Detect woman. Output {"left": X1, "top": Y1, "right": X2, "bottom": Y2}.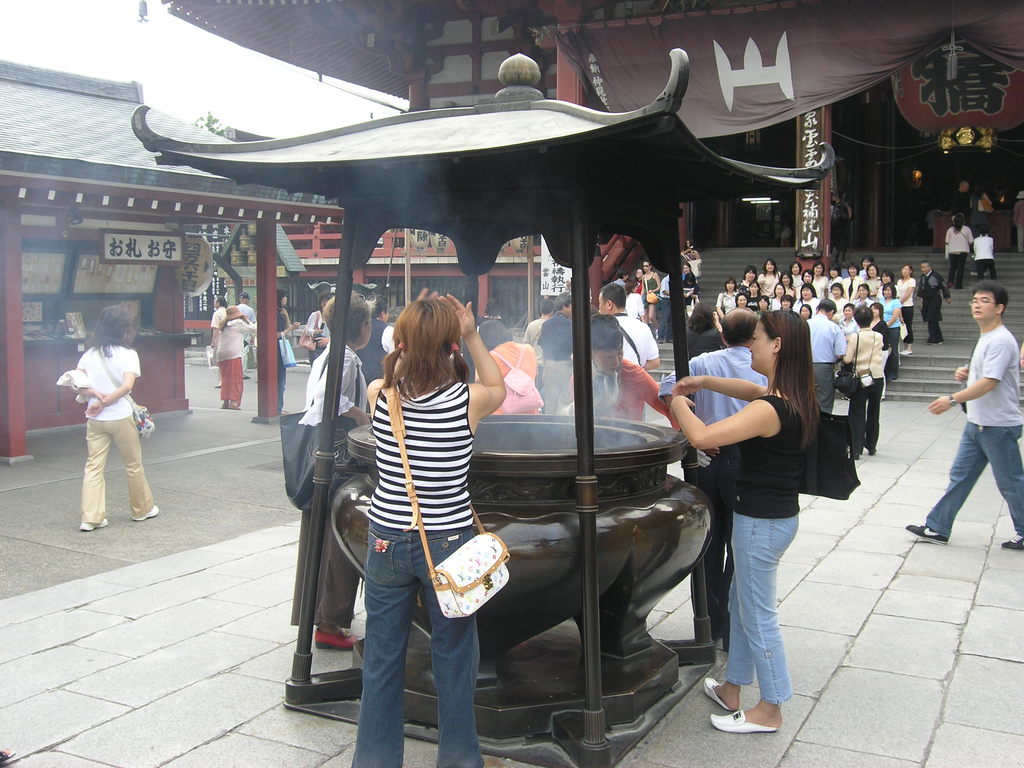
{"left": 685, "top": 240, "right": 701, "bottom": 270}.
